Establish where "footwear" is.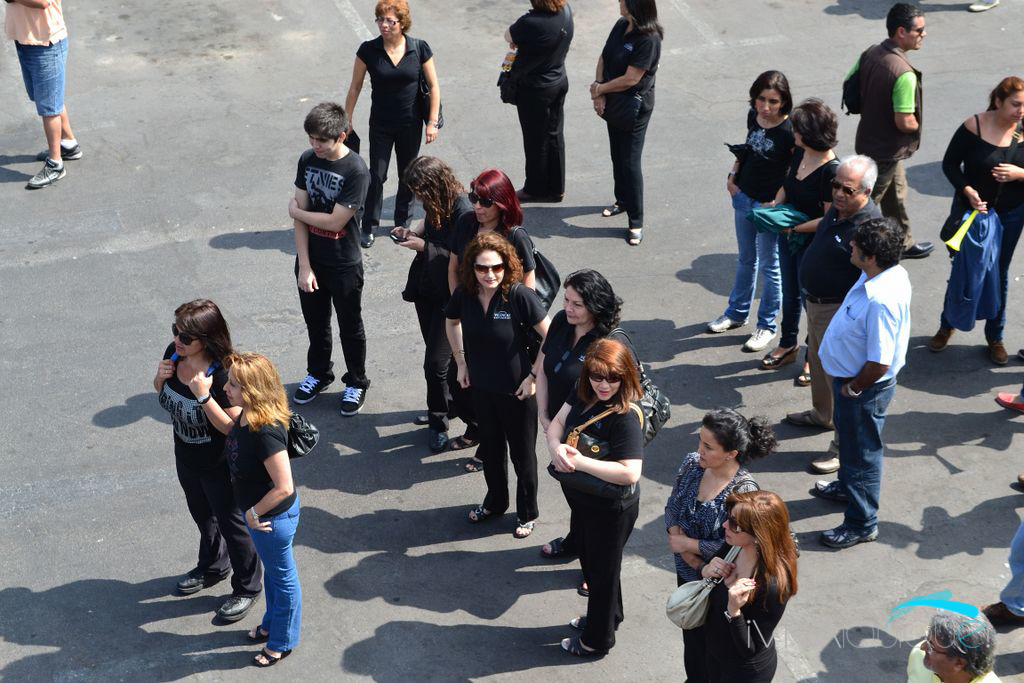
Established at select_region(812, 477, 848, 503).
